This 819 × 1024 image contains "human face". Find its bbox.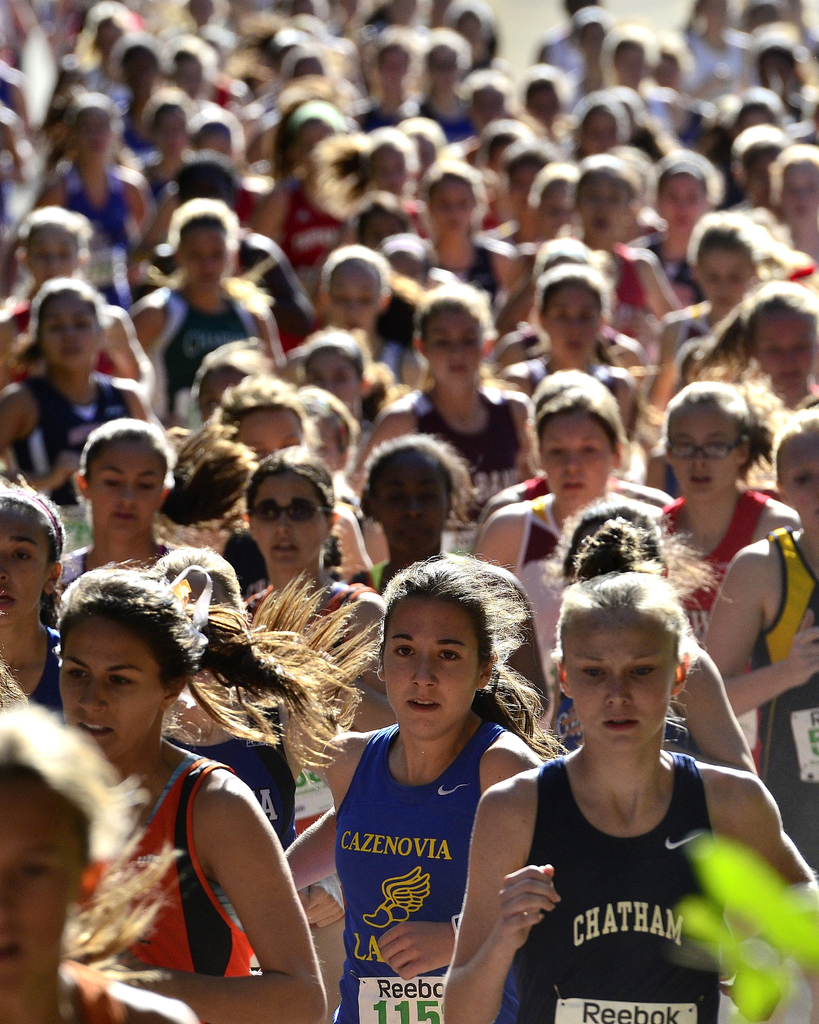
bbox=(370, 457, 451, 559).
